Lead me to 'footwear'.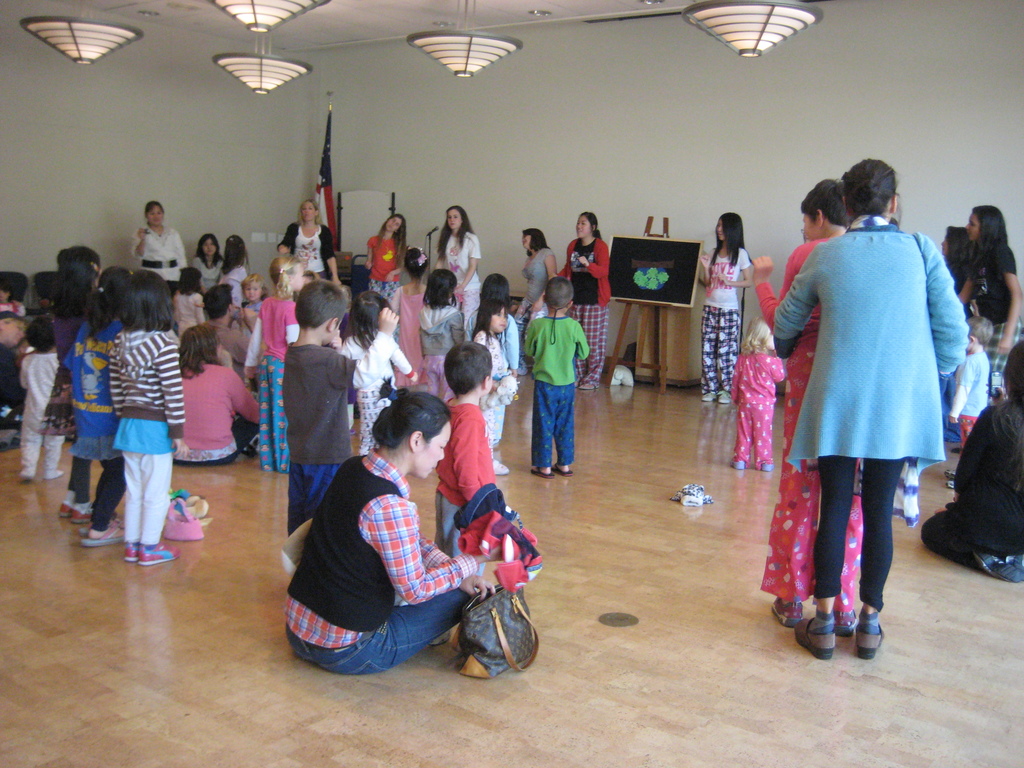
Lead to rect(946, 481, 956, 490).
